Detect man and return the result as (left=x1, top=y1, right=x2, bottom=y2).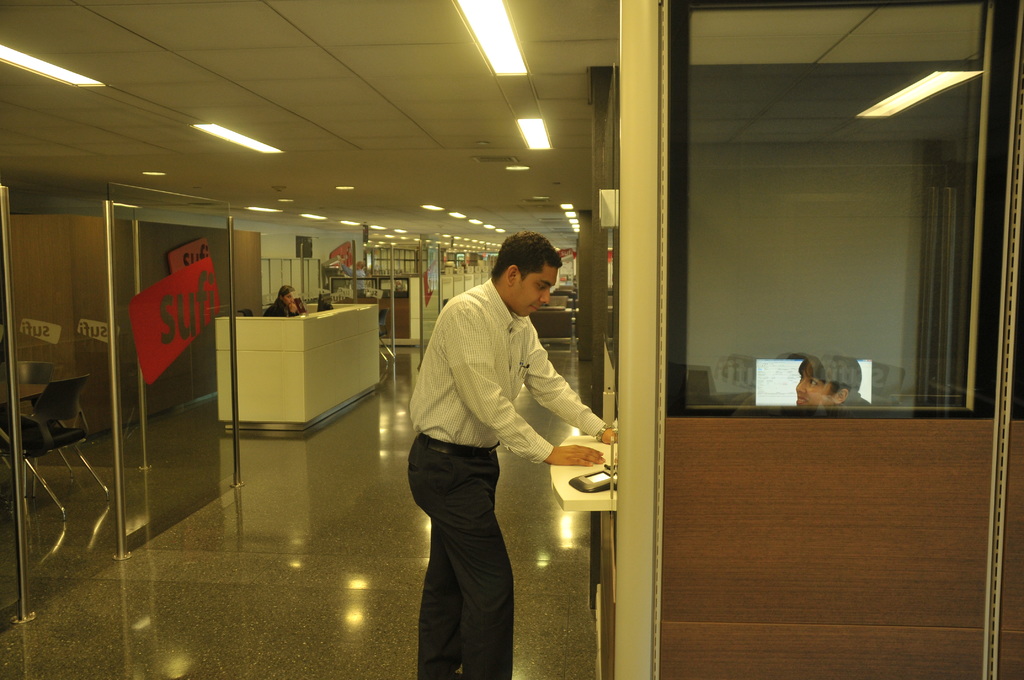
(left=396, top=227, right=601, bottom=659).
